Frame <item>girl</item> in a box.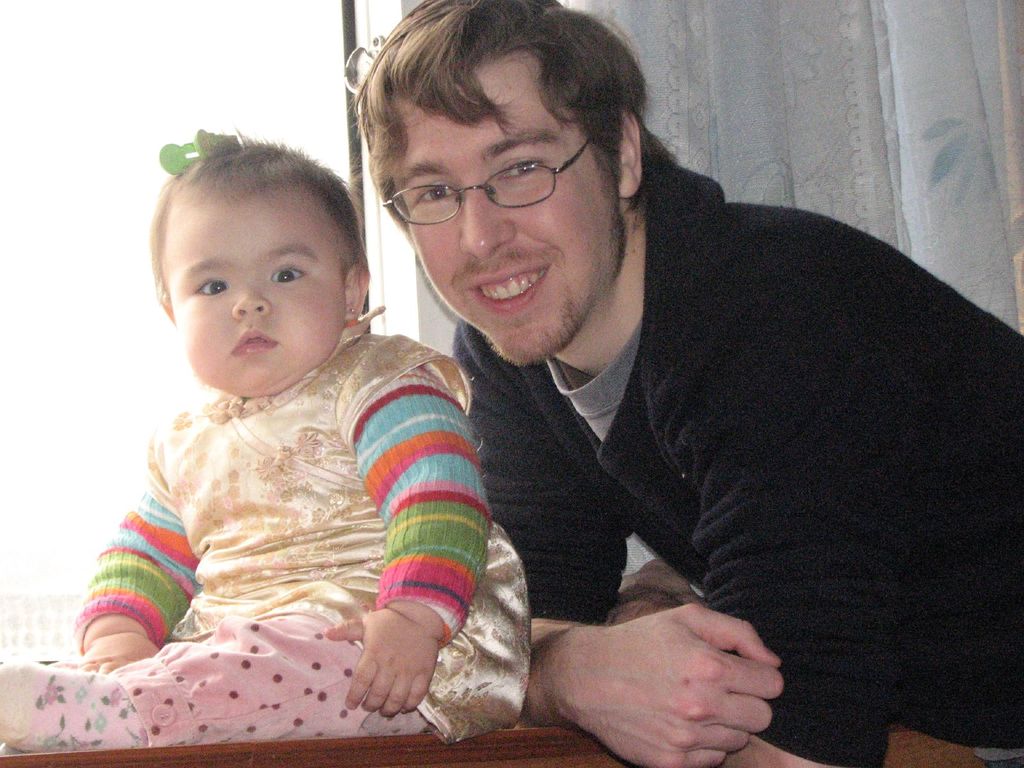
pyautogui.locateOnScreen(0, 127, 521, 746).
